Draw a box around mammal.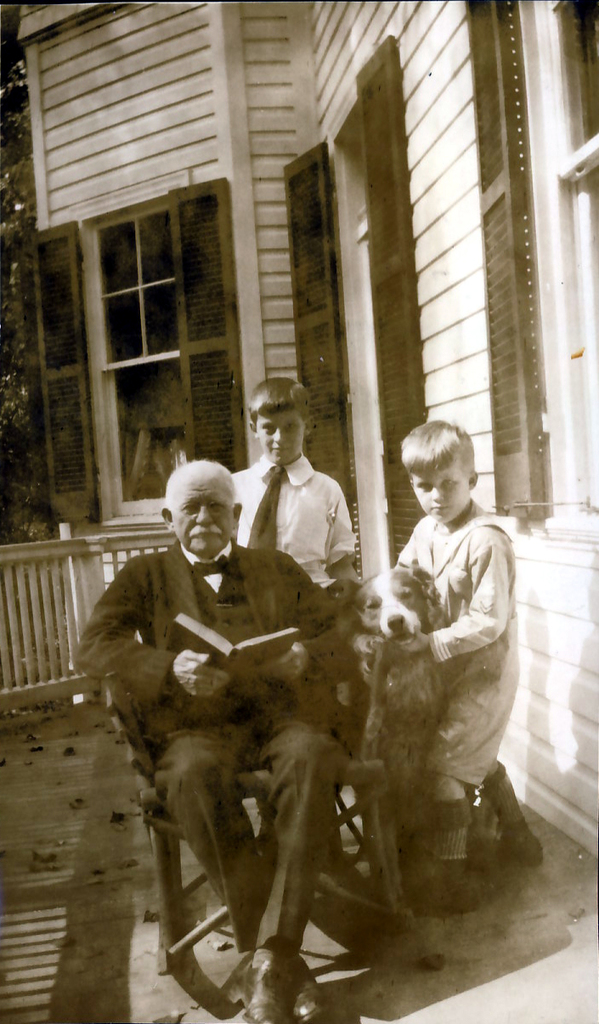
bbox=[234, 375, 353, 599].
